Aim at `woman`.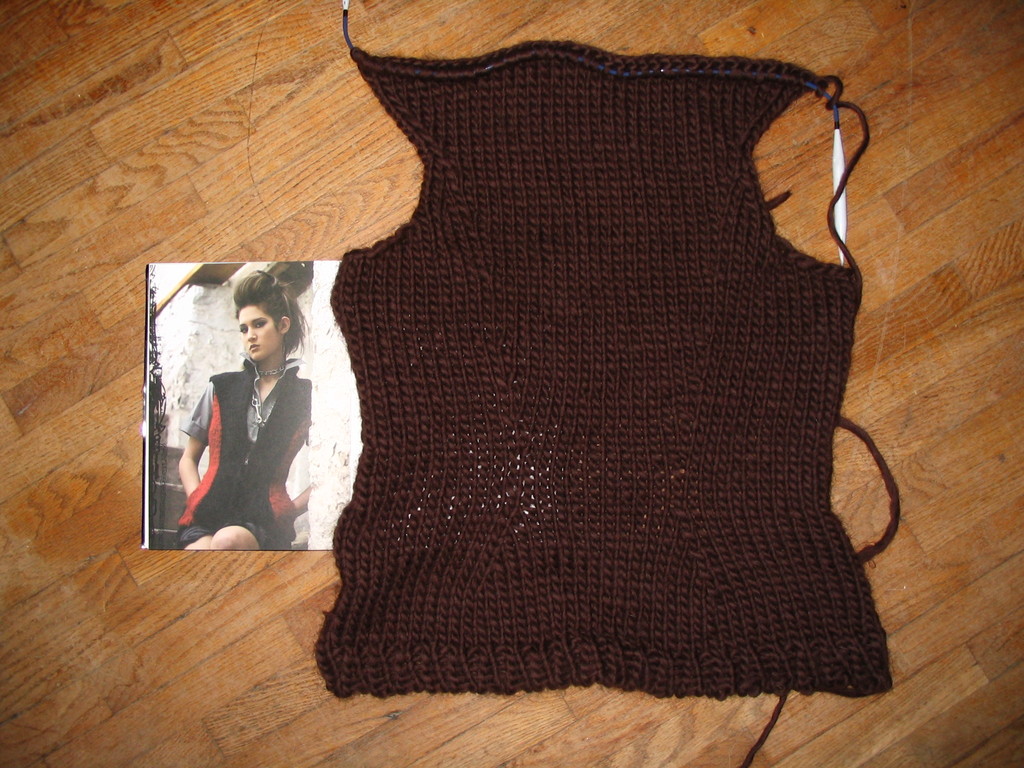
Aimed at [177, 269, 305, 548].
